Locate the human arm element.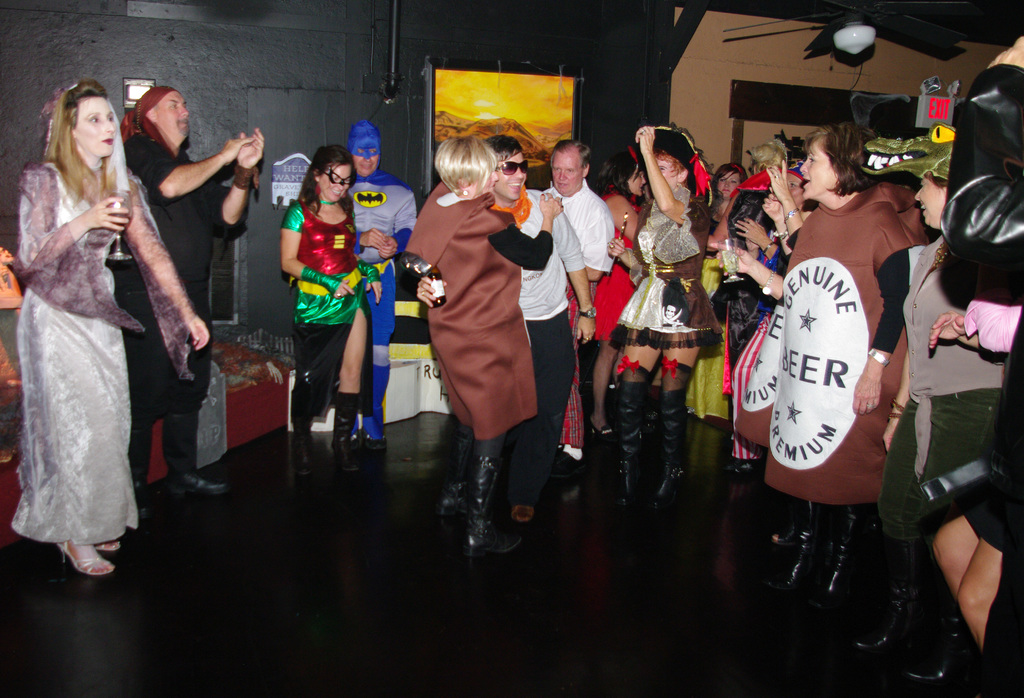
Element bbox: 766:157:801:230.
